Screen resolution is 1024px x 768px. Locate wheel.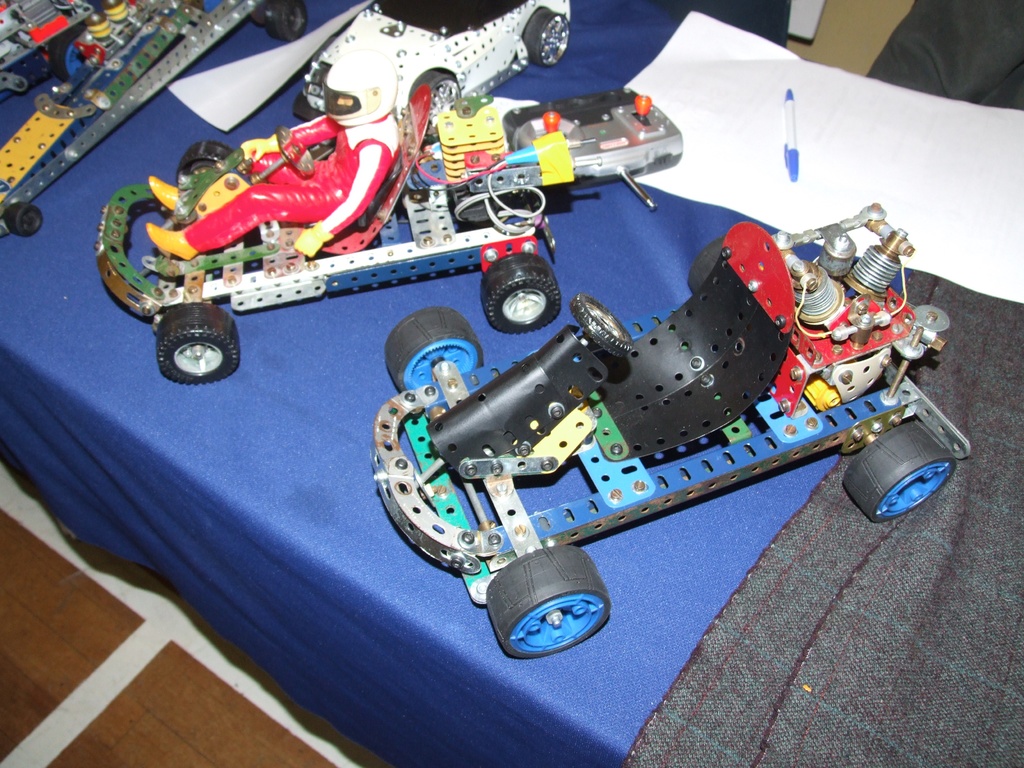
locate(385, 307, 484, 393).
